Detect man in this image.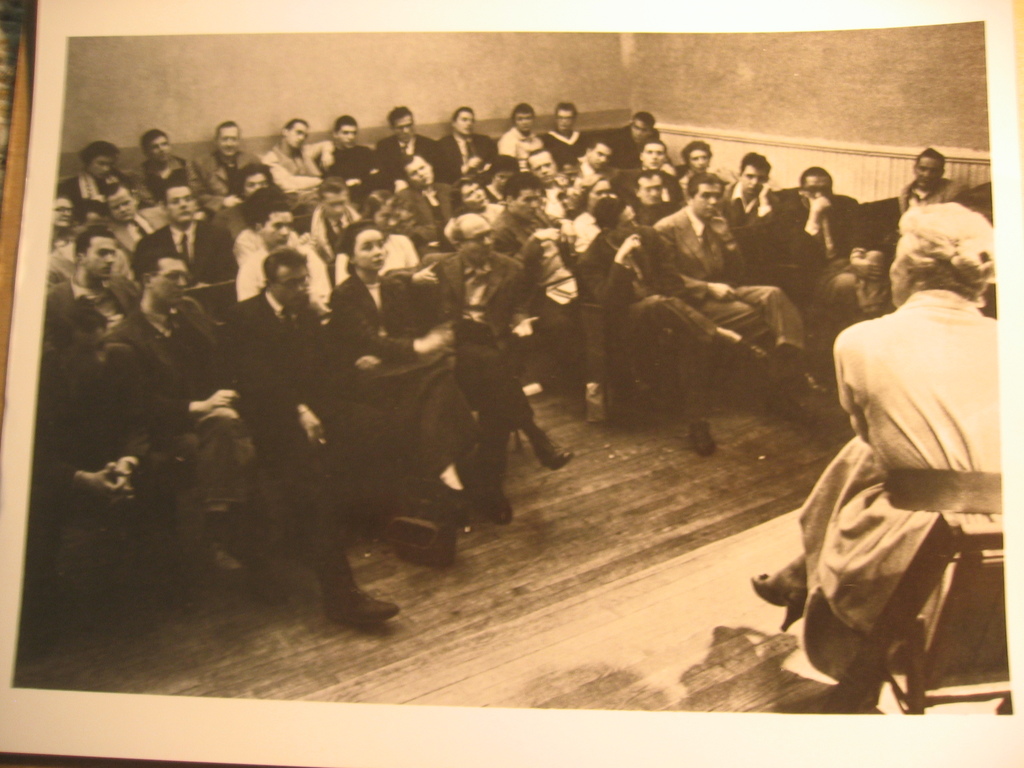
Detection: left=61, top=131, right=135, bottom=202.
